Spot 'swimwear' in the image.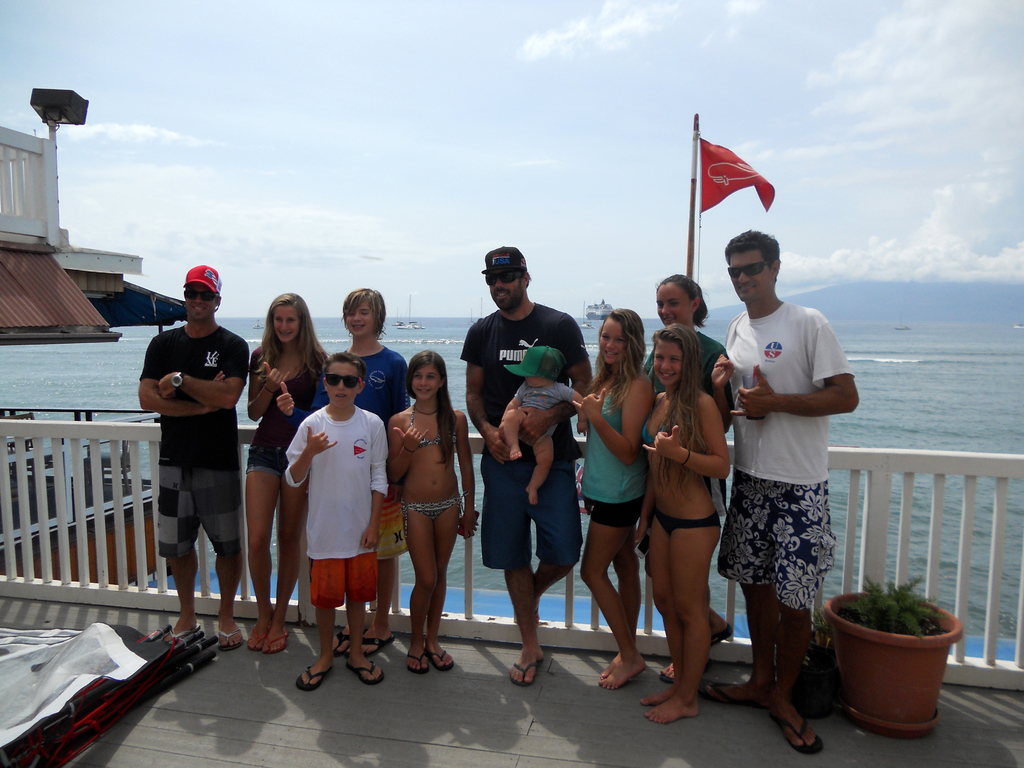
'swimwear' found at BBox(398, 405, 440, 452).
